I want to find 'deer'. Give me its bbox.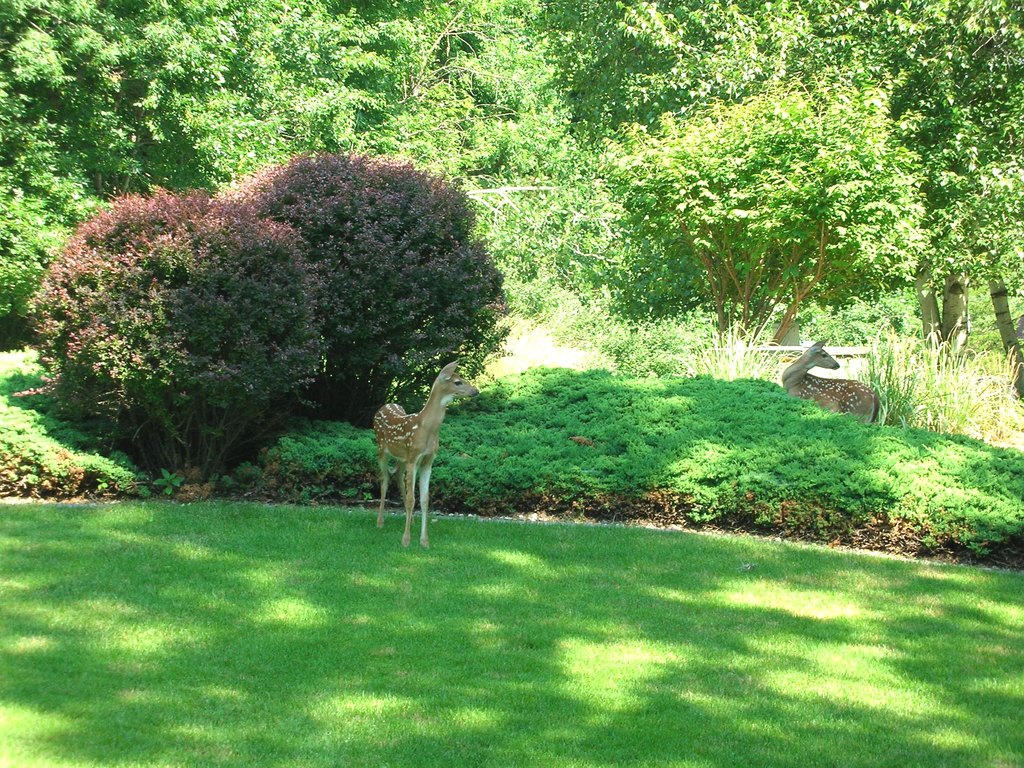
x1=785, y1=338, x2=884, y2=425.
